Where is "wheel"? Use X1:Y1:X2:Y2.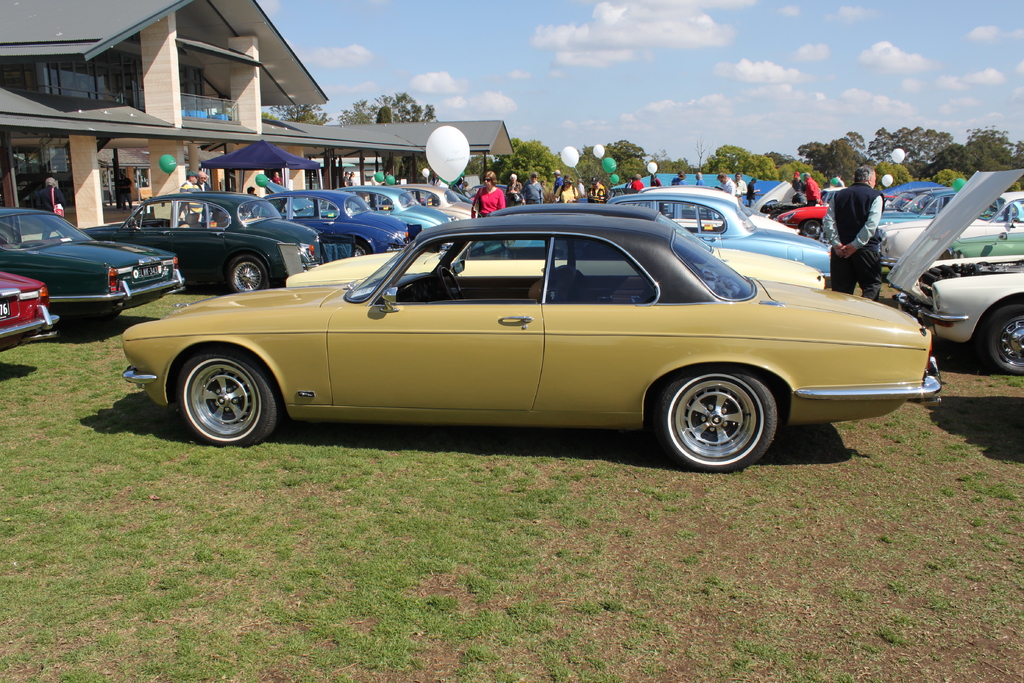
223:254:268:292.
